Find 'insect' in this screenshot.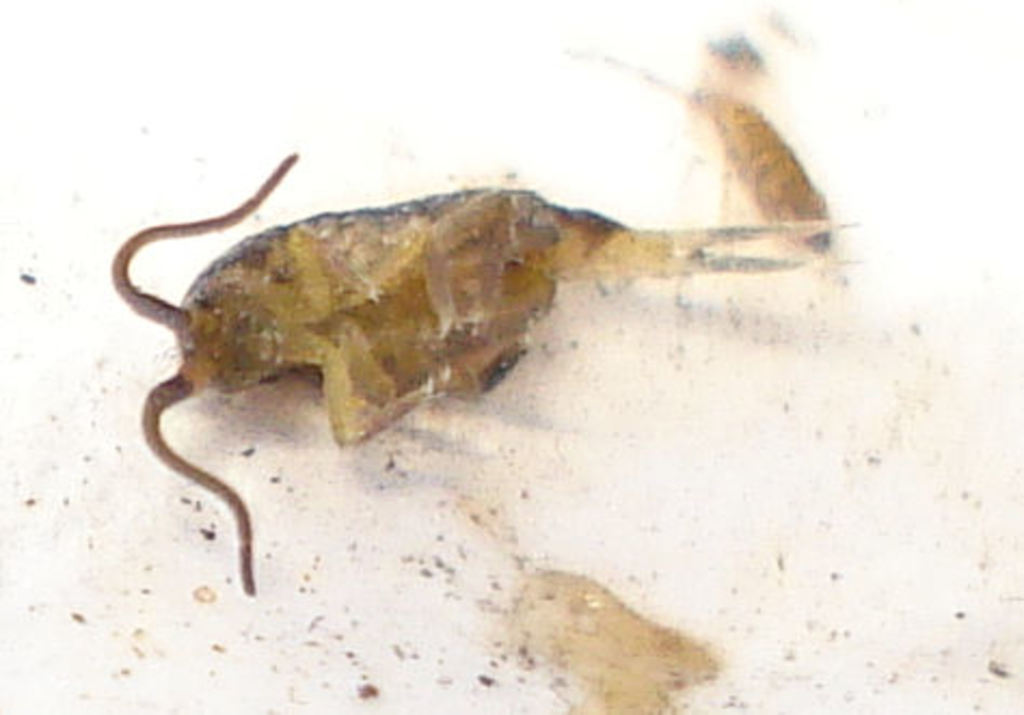
The bounding box for 'insect' is detection(110, 147, 853, 594).
